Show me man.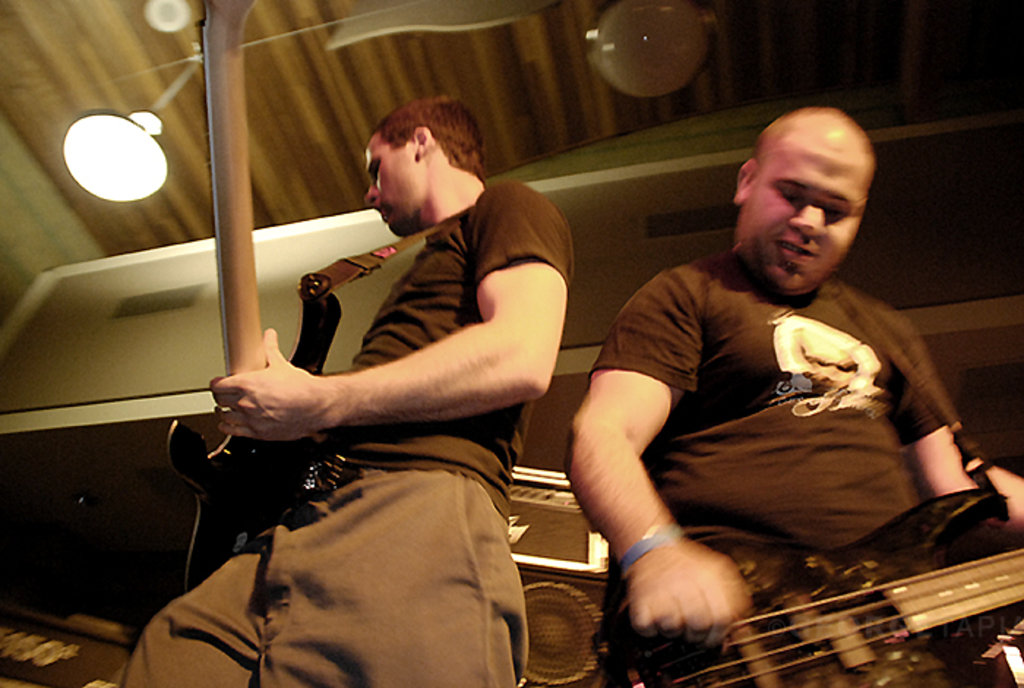
man is here: (left=105, top=95, right=576, bottom=687).
